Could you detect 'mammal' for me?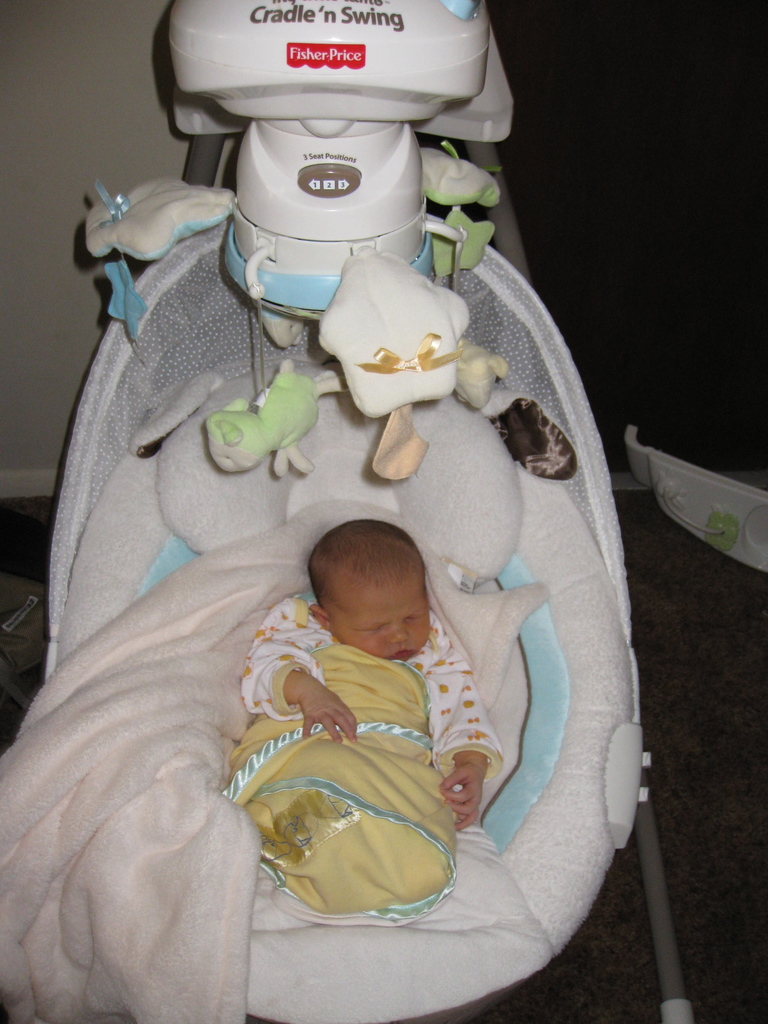
Detection result: (left=216, top=490, right=537, bottom=938).
